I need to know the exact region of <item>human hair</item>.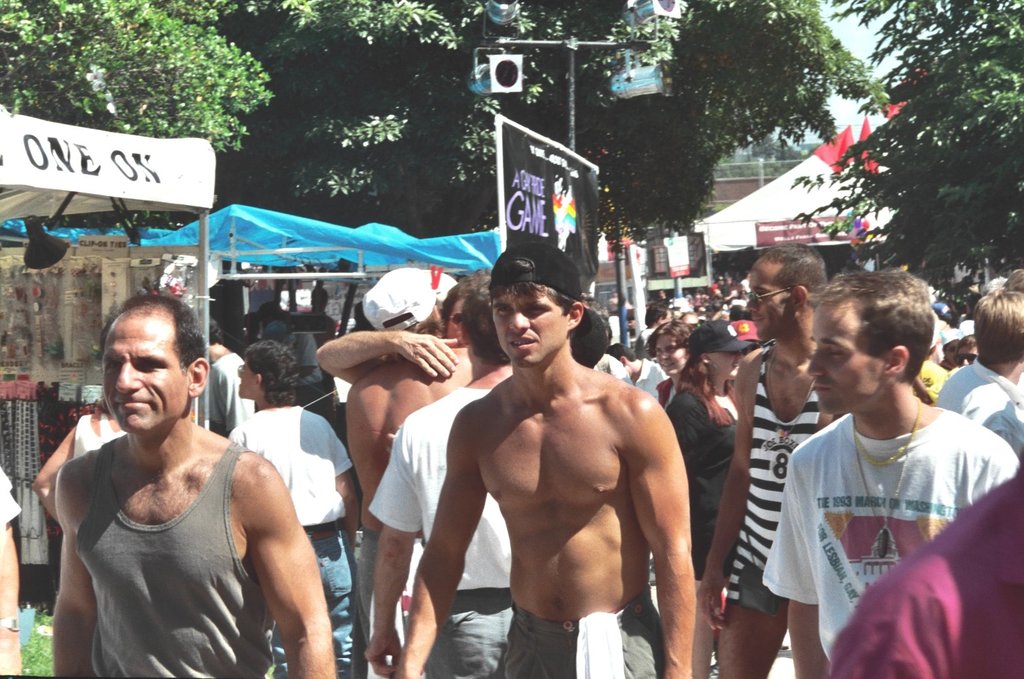
Region: region(647, 321, 698, 359).
